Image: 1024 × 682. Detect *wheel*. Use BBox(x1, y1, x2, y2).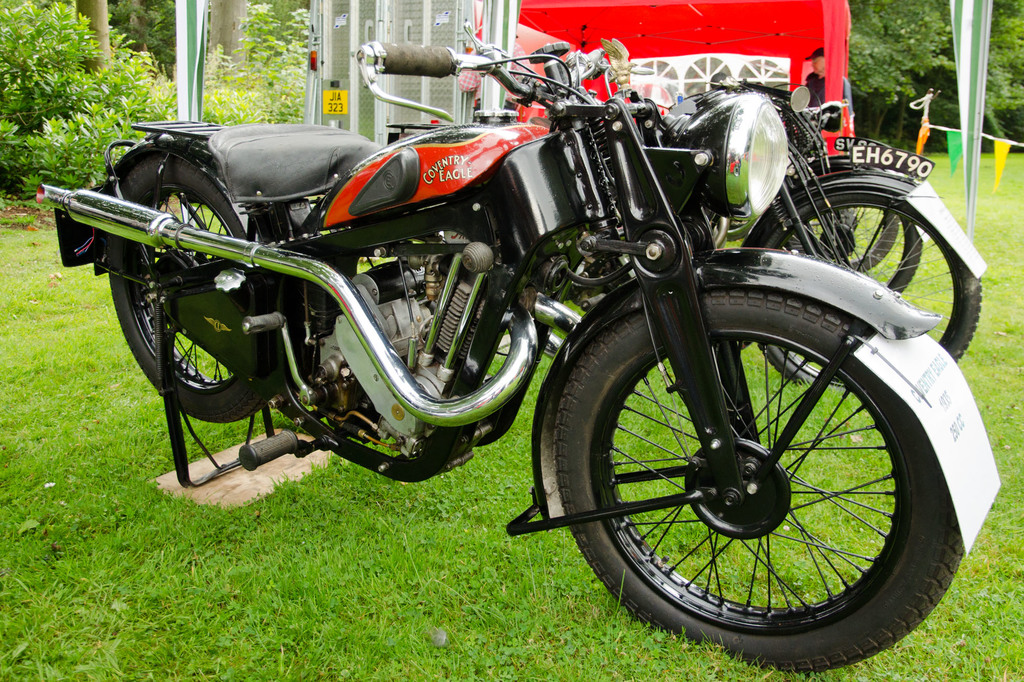
BBox(107, 150, 264, 430).
